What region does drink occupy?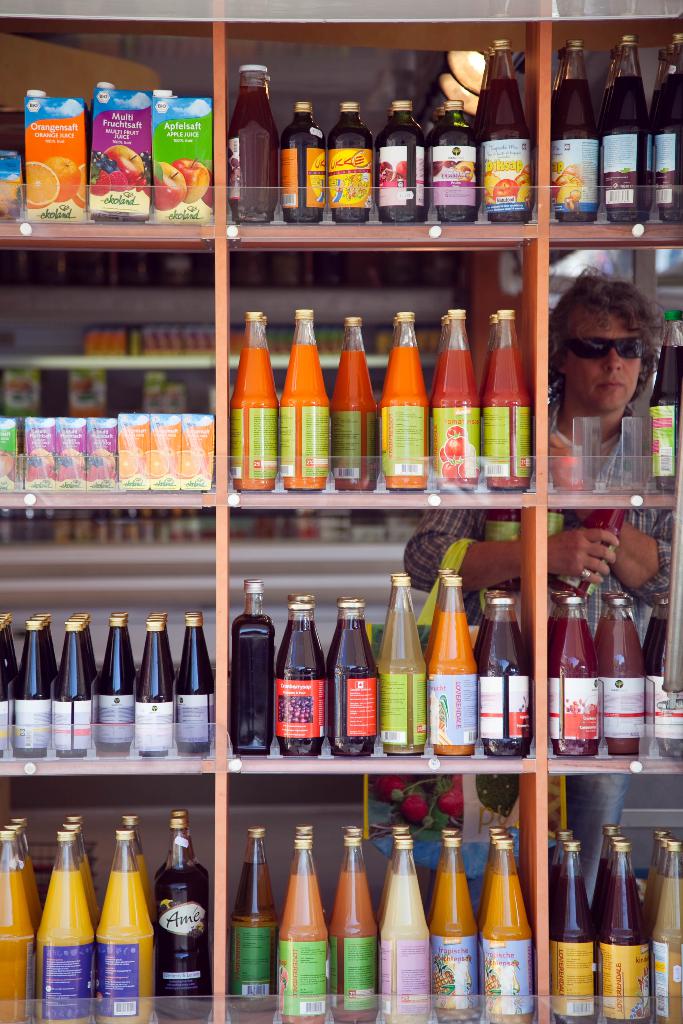
pyautogui.locateOnScreen(653, 876, 682, 1023).
